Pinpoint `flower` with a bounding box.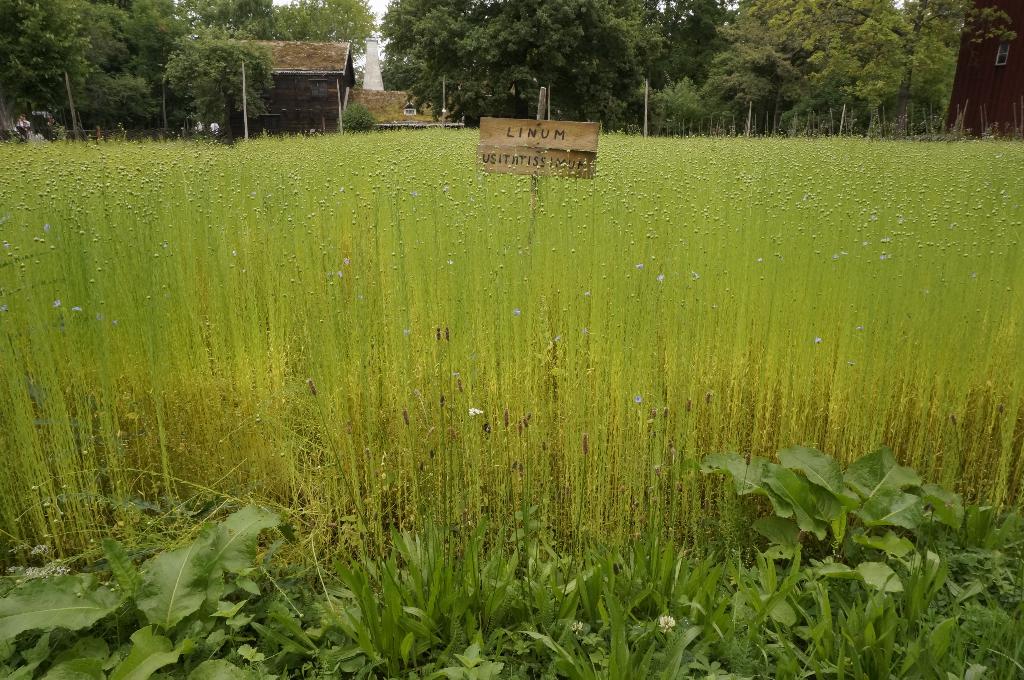
[35,543,46,555].
